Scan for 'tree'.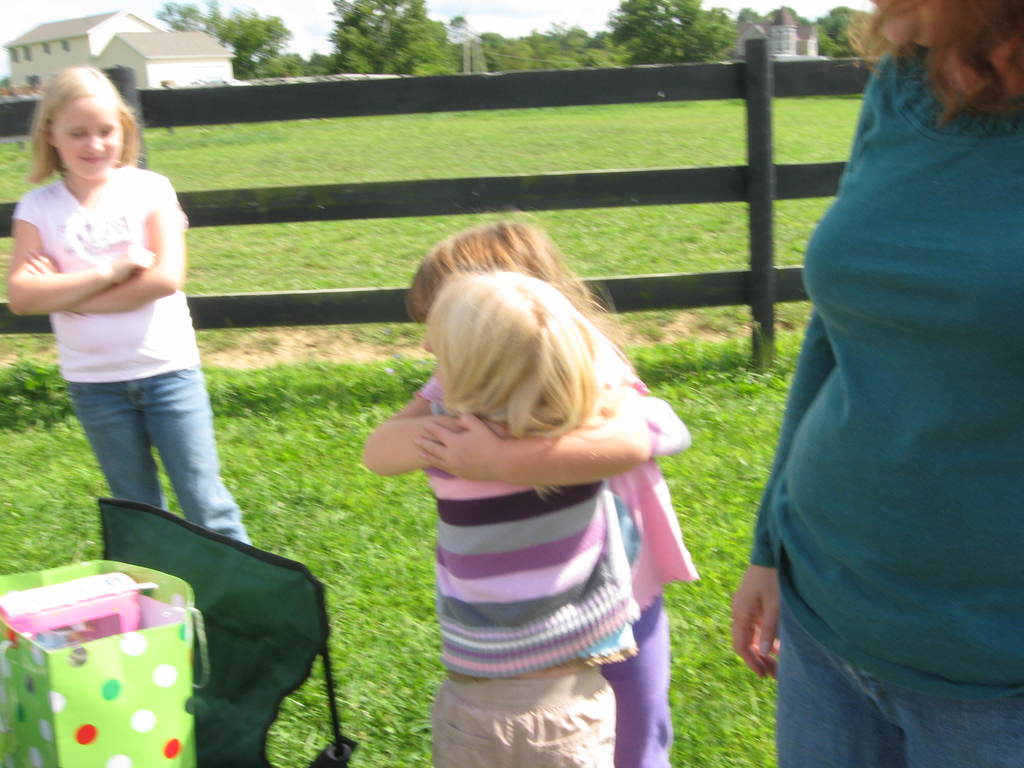
Scan result: 612,1,733,69.
